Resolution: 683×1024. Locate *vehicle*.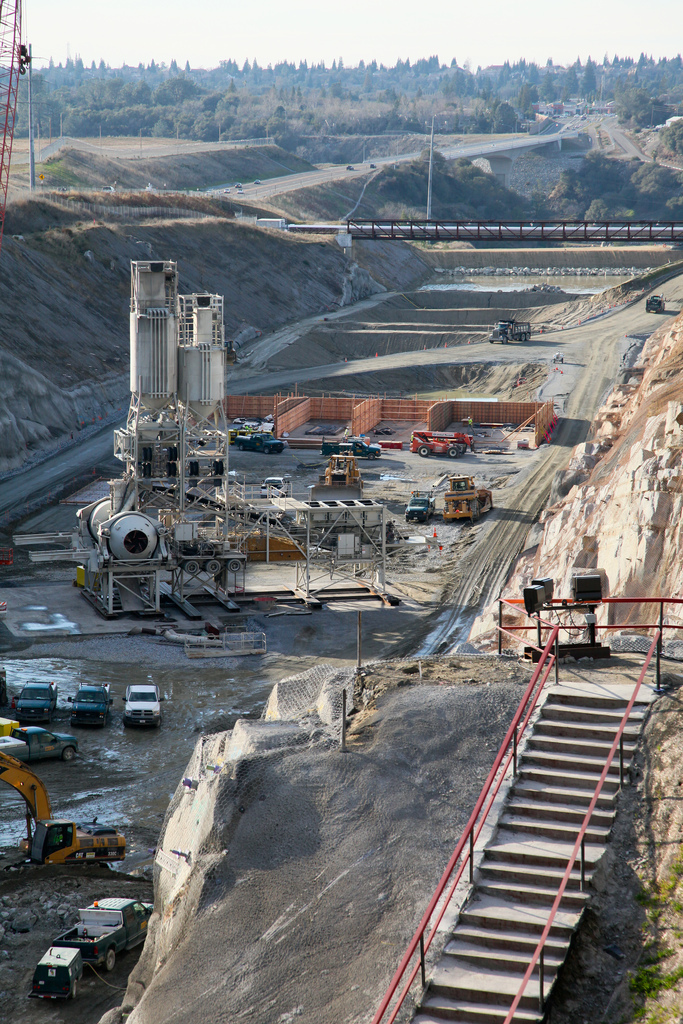
[x1=0, y1=741, x2=127, y2=870].
